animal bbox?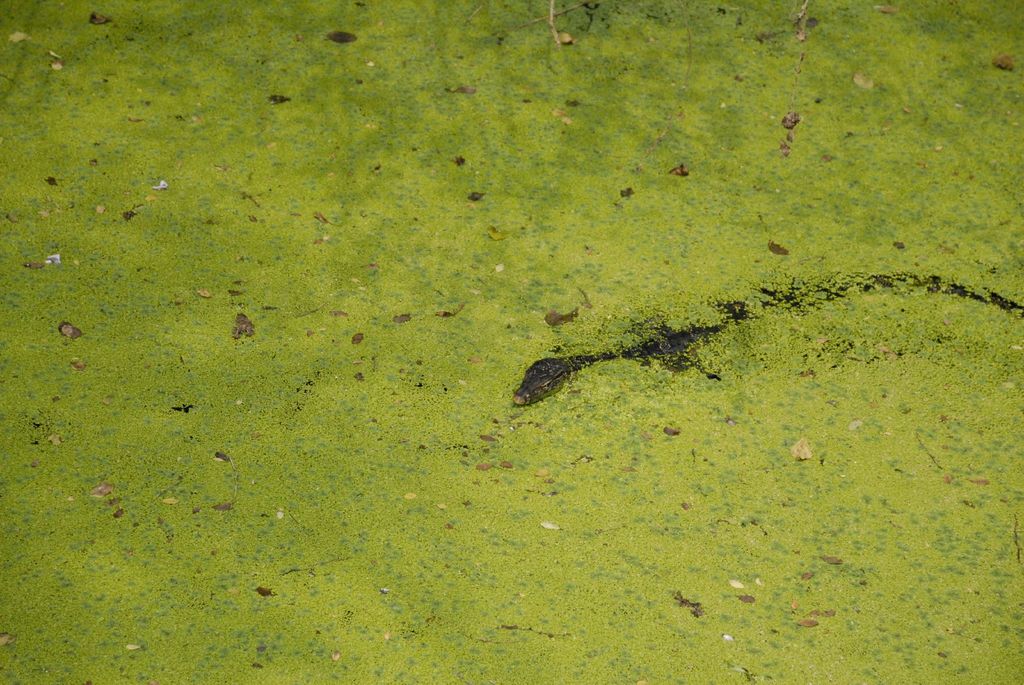
<box>516,357,581,400</box>
